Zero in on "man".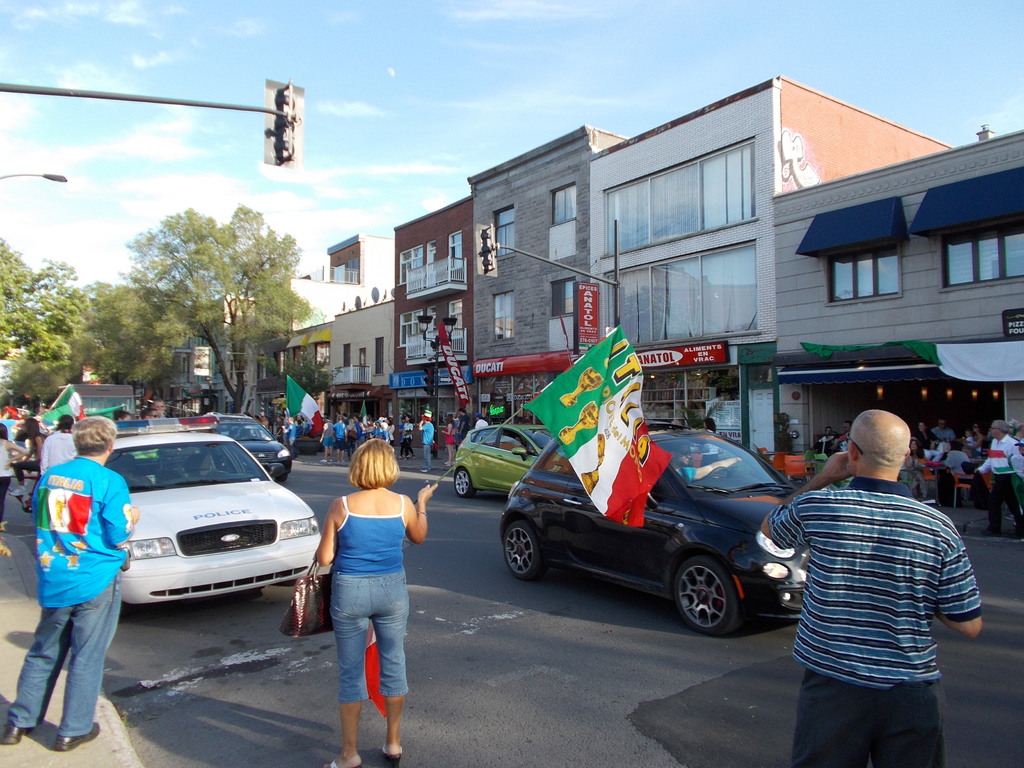
Zeroed in: [left=145, top=403, right=161, bottom=425].
